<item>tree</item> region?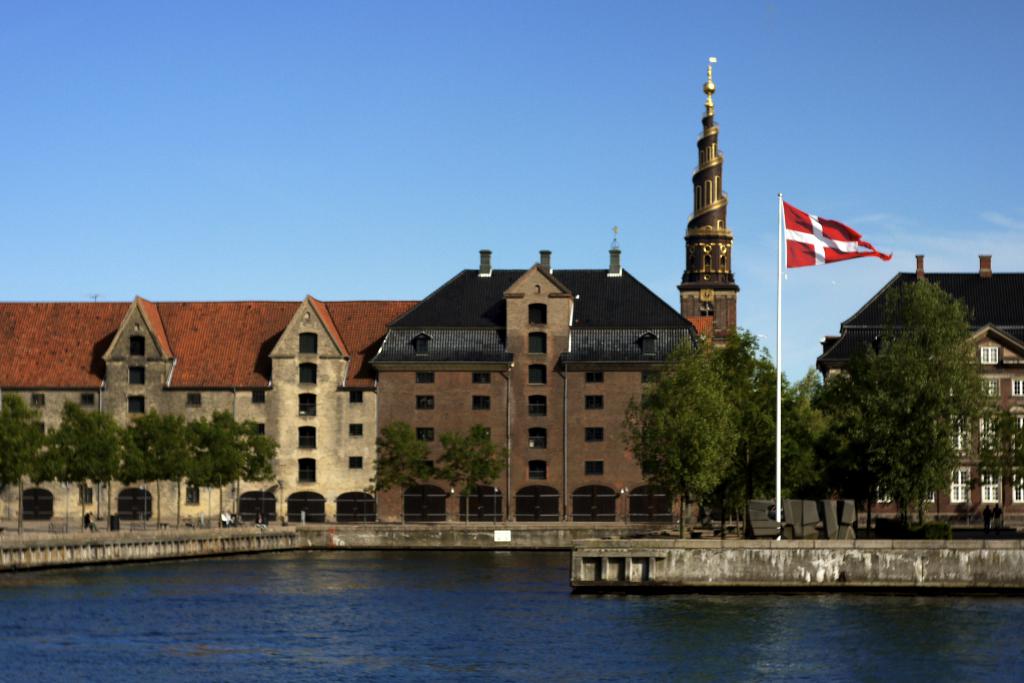
{"x1": 0, "y1": 391, "x2": 54, "y2": 493}
